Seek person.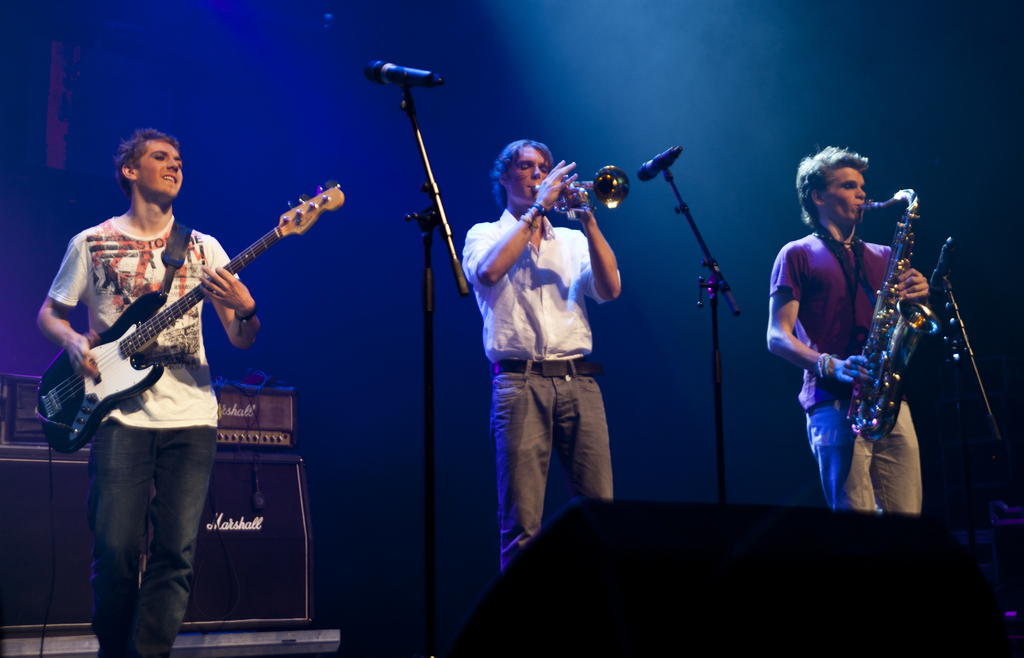
<box>38,132,260,657</box>.
